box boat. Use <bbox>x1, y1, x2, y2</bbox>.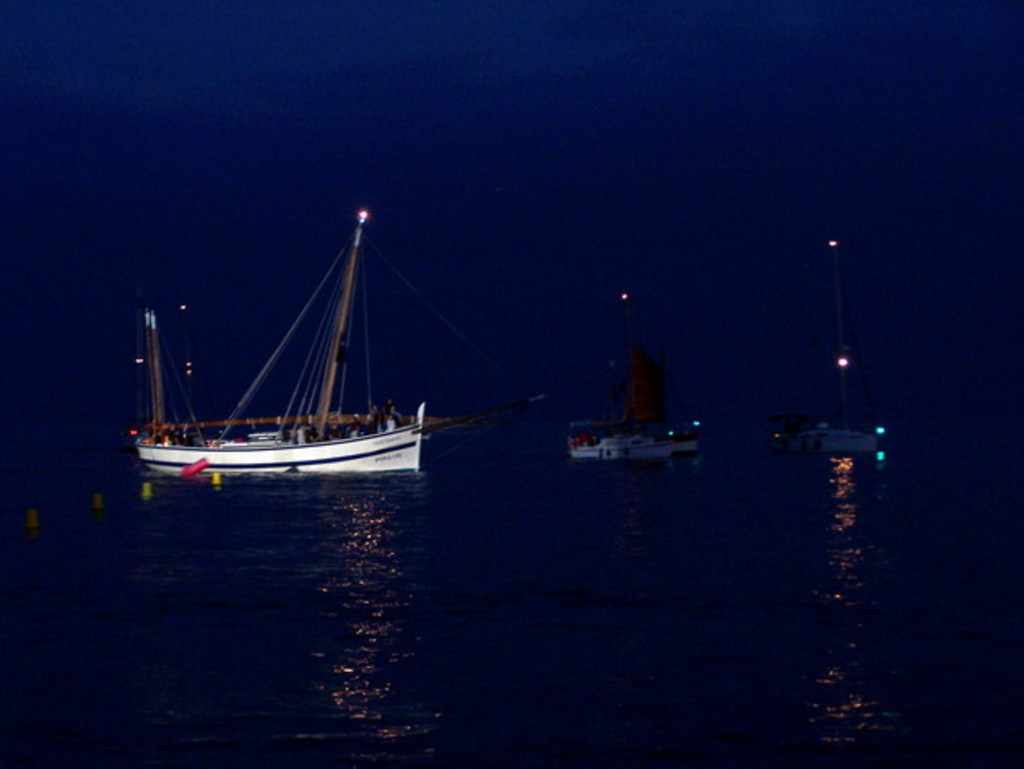
<bbox>119, 211, 476, 496</bbox>.
